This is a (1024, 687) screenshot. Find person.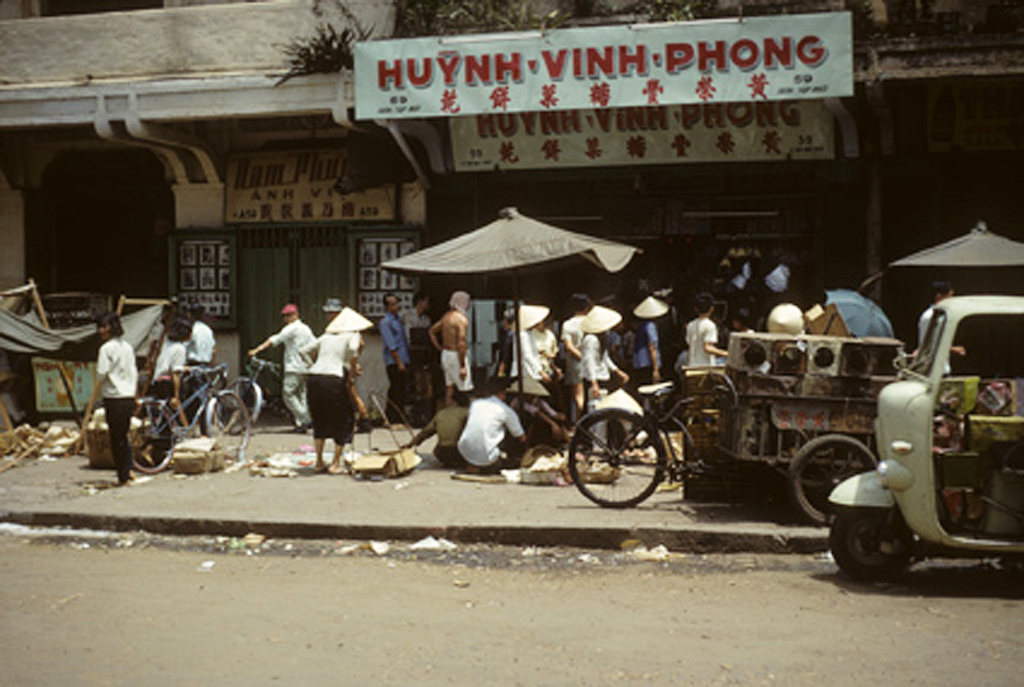
Bounding box: detection(242, 303, 321, 438).
